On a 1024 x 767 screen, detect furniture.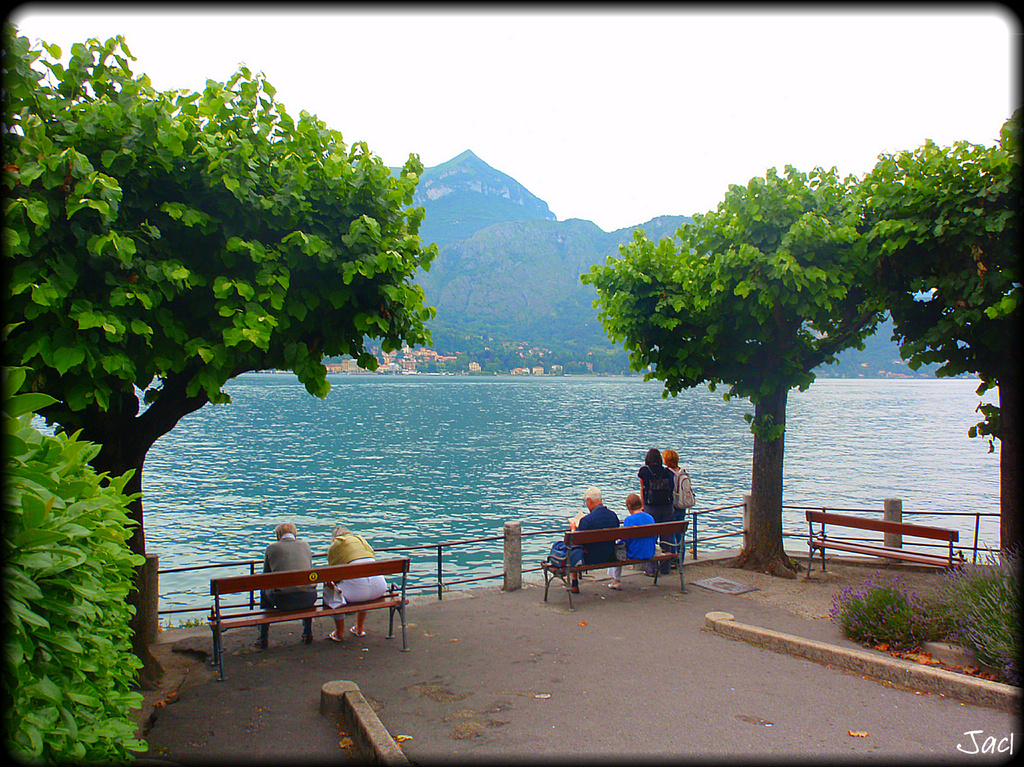
crop(804, 508, 966, 577).
